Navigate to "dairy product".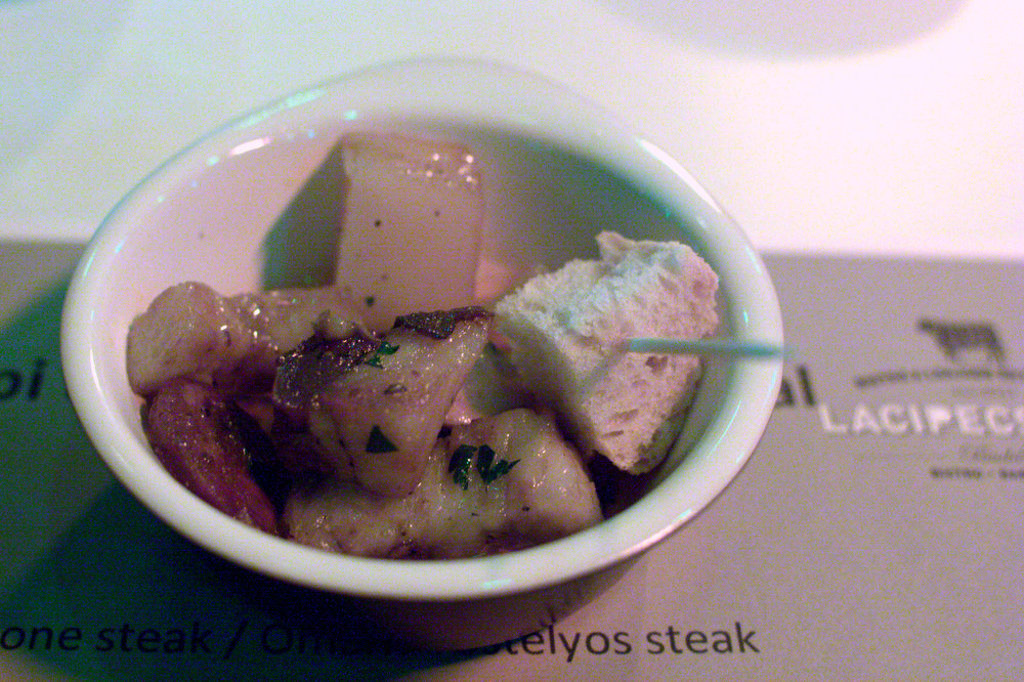
Navigation target: 104 89 752 604.
